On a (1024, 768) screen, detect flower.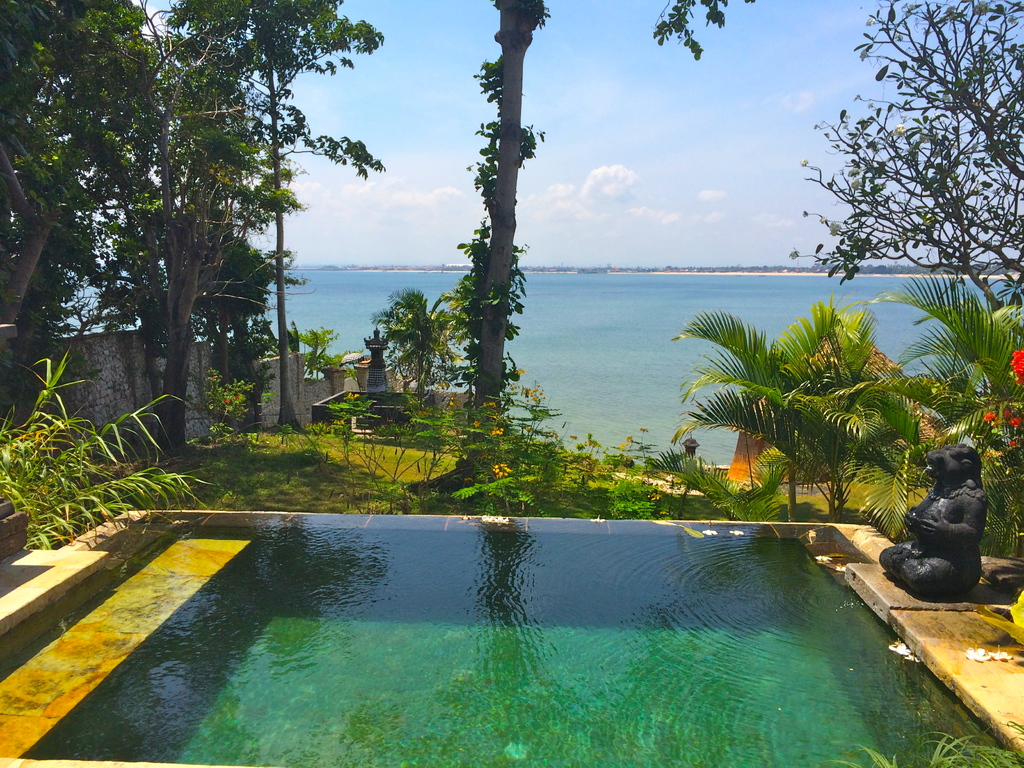
box(639, 424, 646, 433).
